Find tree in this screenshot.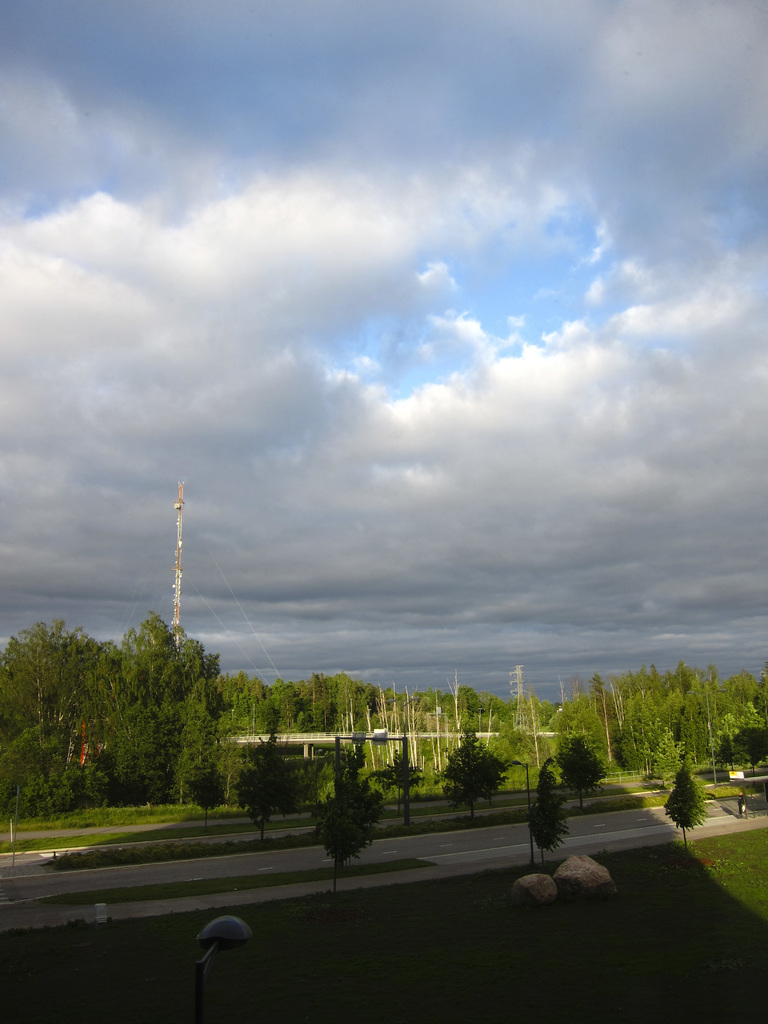
The bounding box for tree is select_region(733, 730, 767, 777).
